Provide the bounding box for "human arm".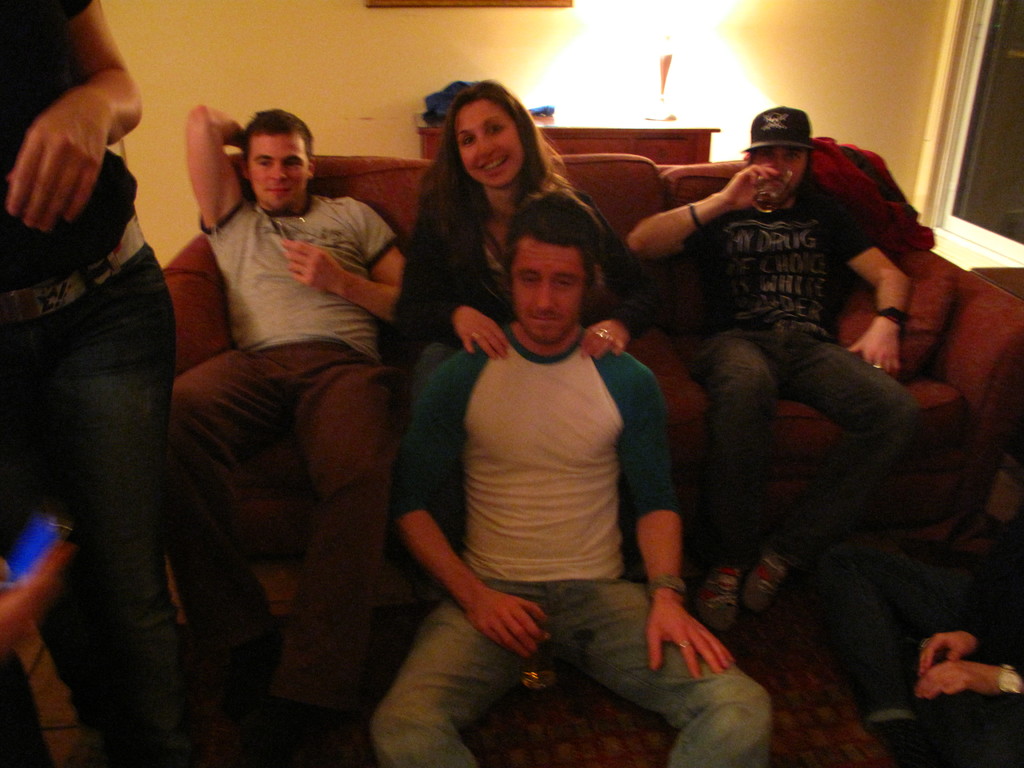
[275,198,406,325].
